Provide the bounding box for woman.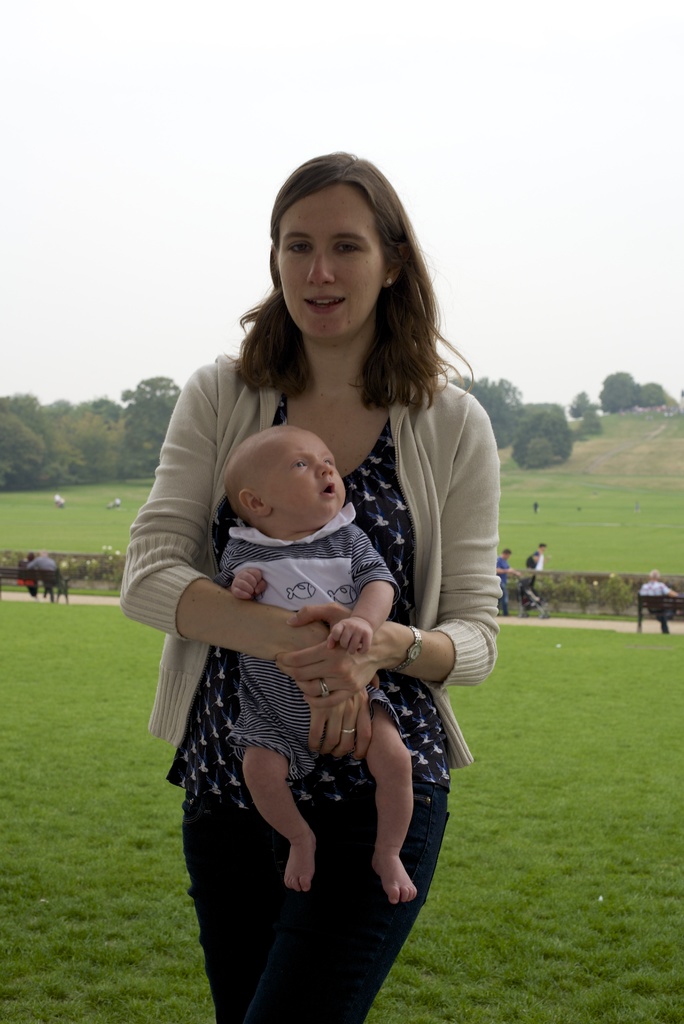
pyautogui.locateOnScreen(121, 169, 506, 998).
